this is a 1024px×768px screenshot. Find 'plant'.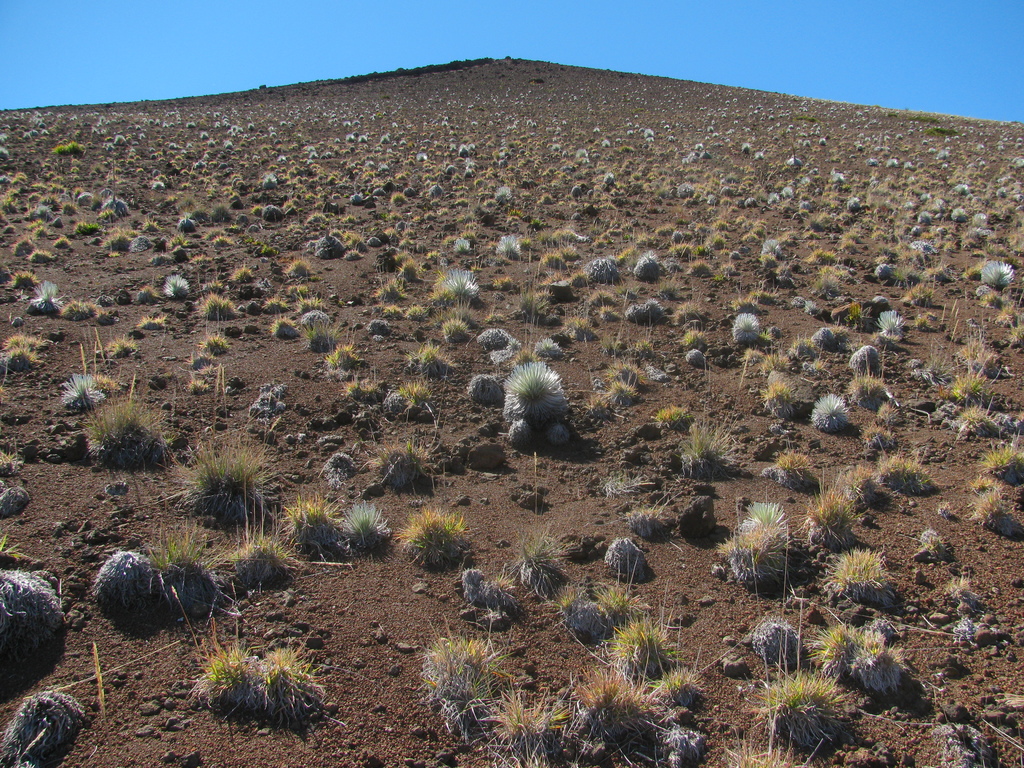
Bounding box: [211, 186, 222, 199].
